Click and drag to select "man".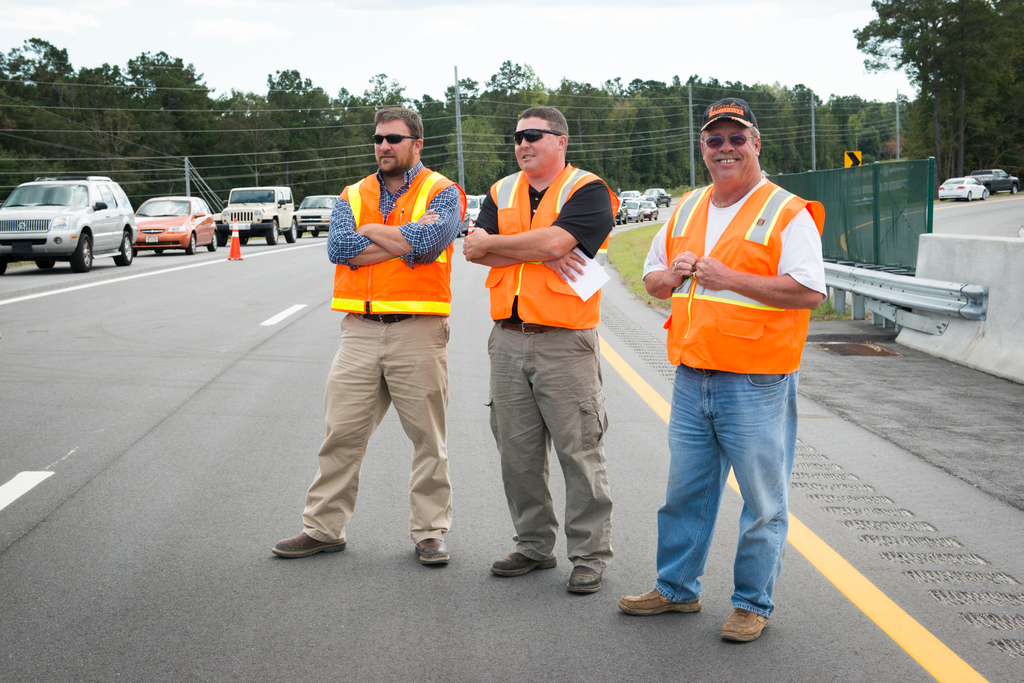
Selection: x1=272, y1=106, x2=467, y2=565.
